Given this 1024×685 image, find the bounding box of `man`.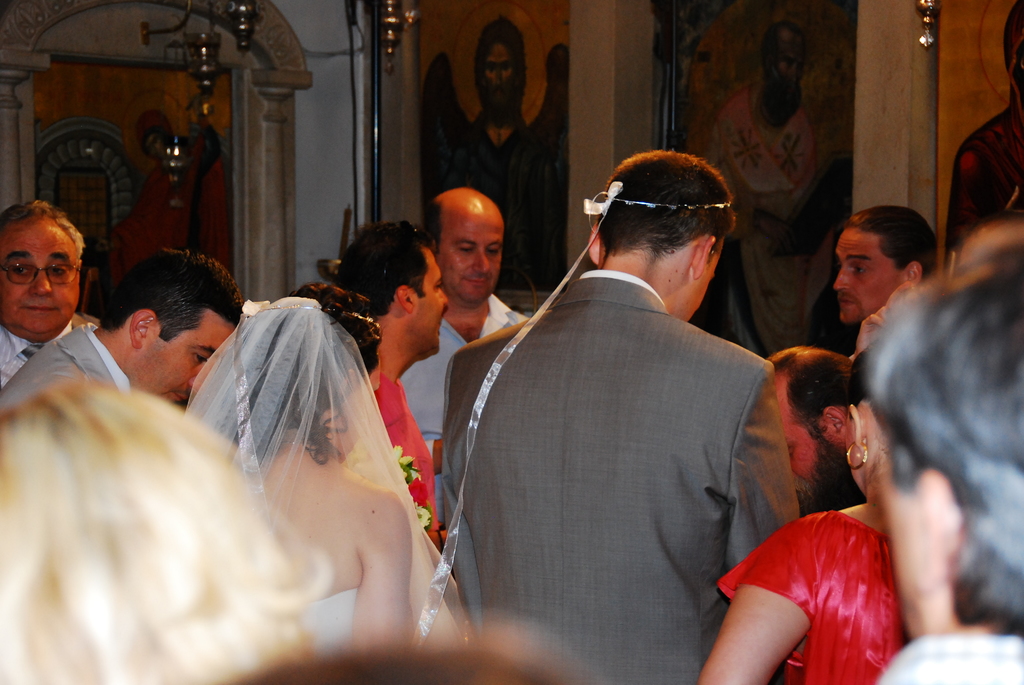
locate(866, 279, 1023, 684).
